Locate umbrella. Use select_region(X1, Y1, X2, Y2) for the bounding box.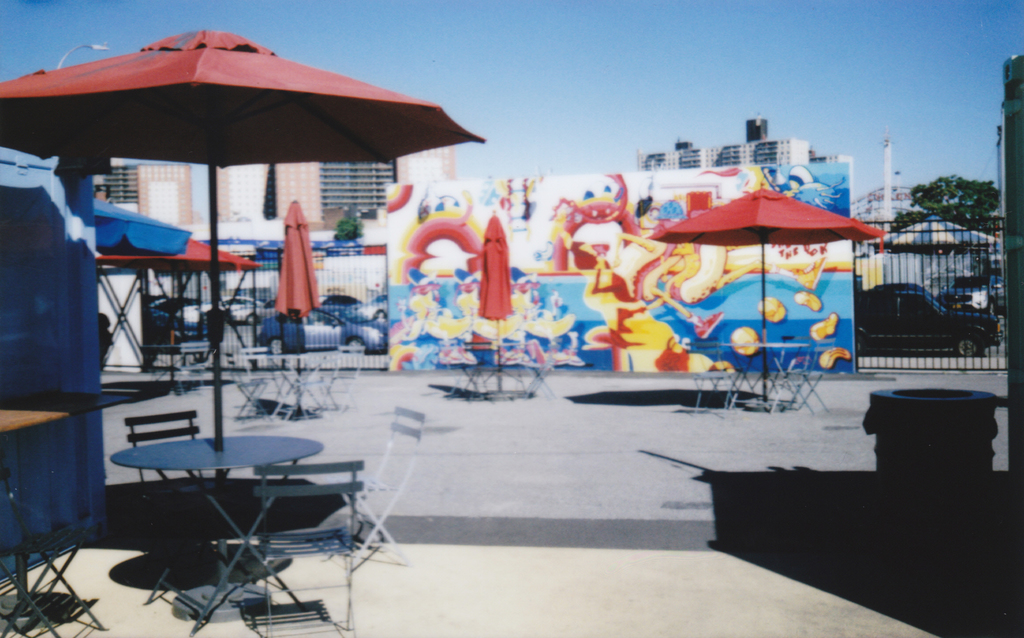
select_region(86, 199, 190, 254).
